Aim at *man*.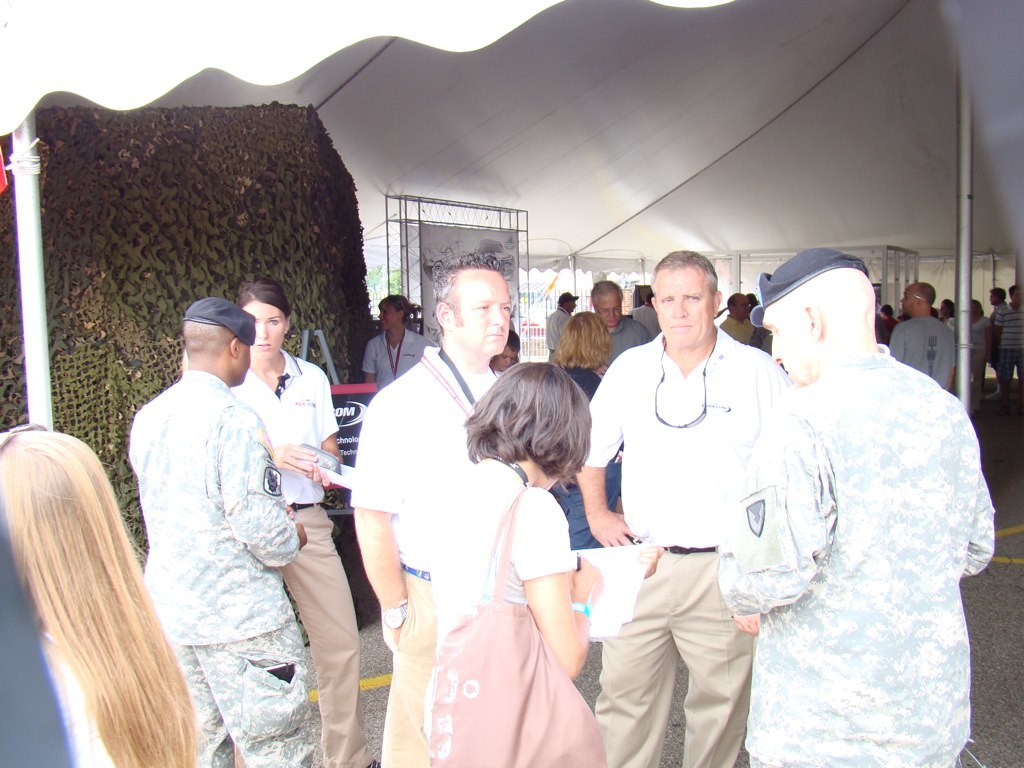
Aimed at x1=575 y1=243 x2=788 y2=767.
